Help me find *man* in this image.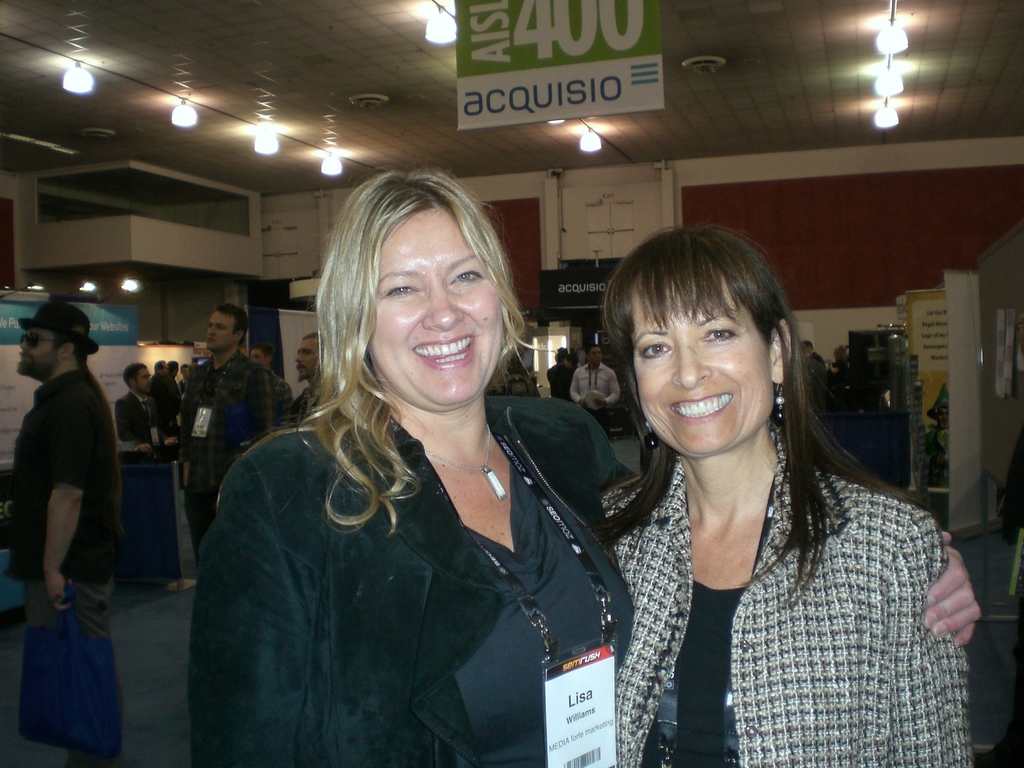
Found it: 287 331 330 422.
